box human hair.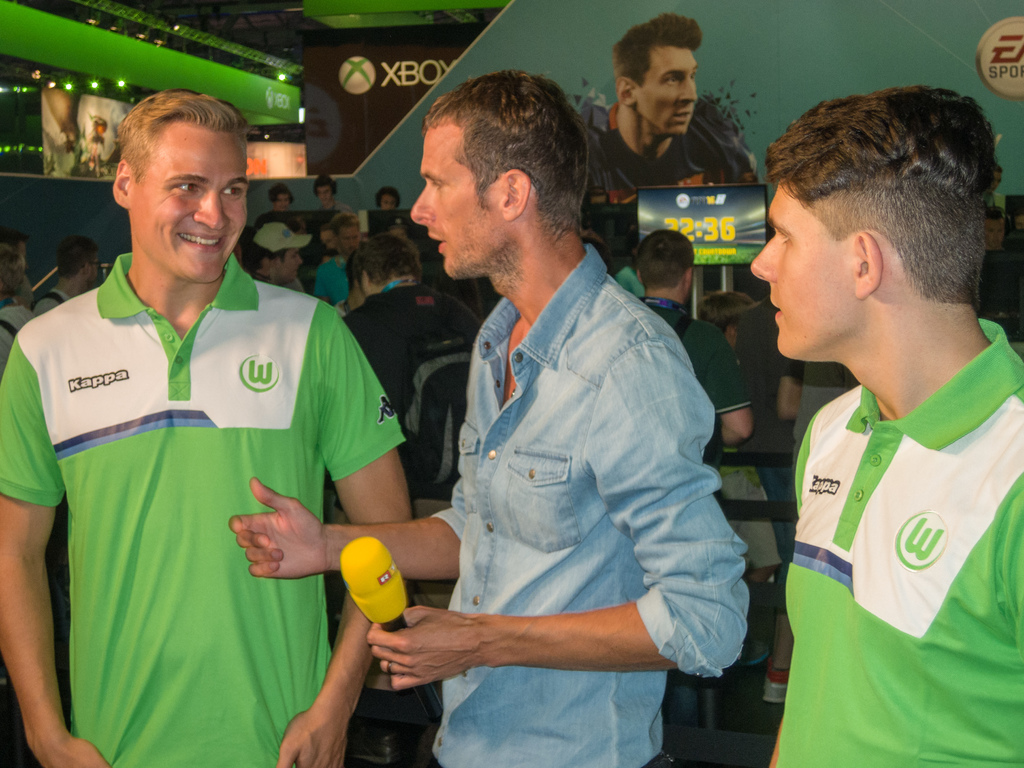
612, 12, 702, 97.
